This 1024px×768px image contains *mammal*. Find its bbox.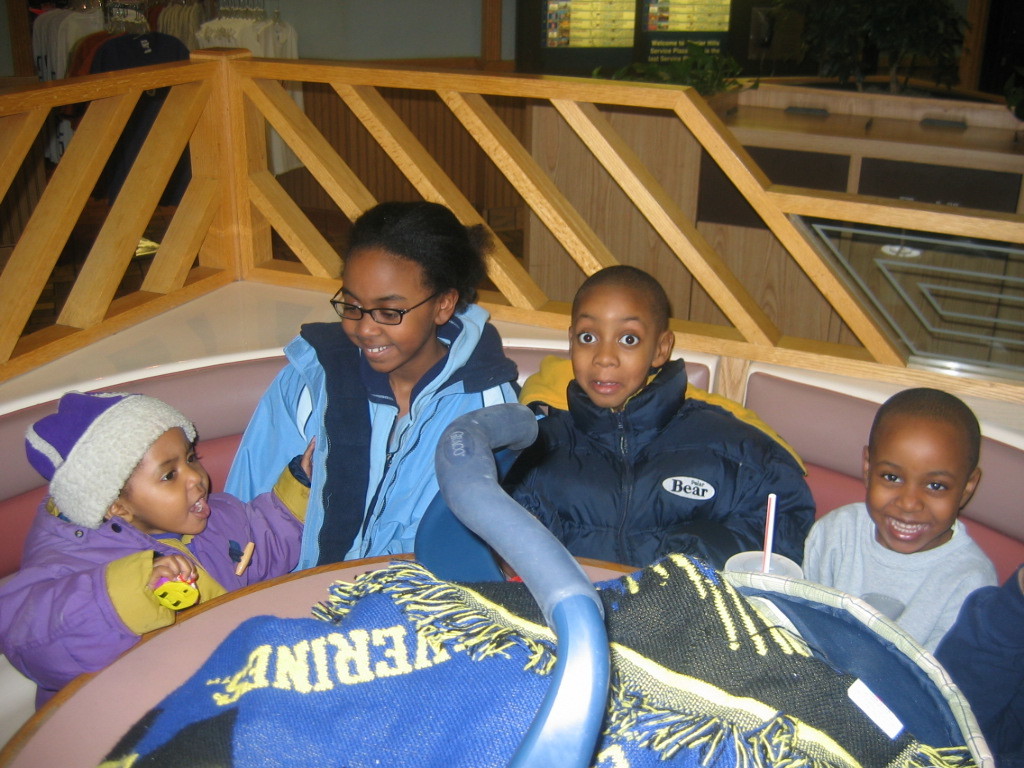
select_region(497, 261, 821, 572).
